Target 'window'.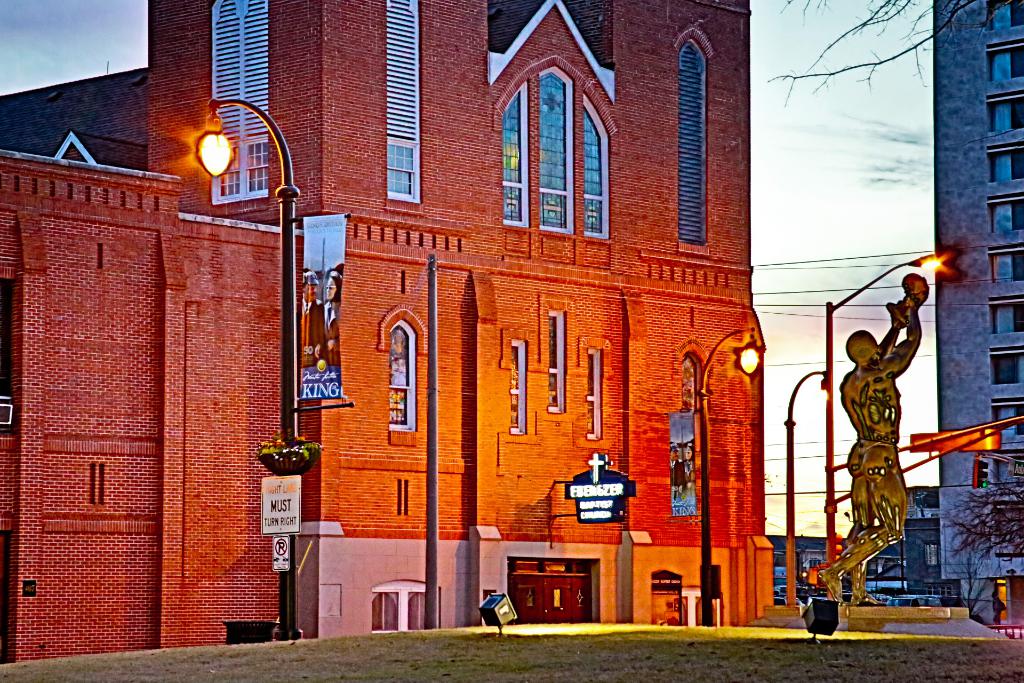
Target region: box=[977, 0, 1023, 34].
